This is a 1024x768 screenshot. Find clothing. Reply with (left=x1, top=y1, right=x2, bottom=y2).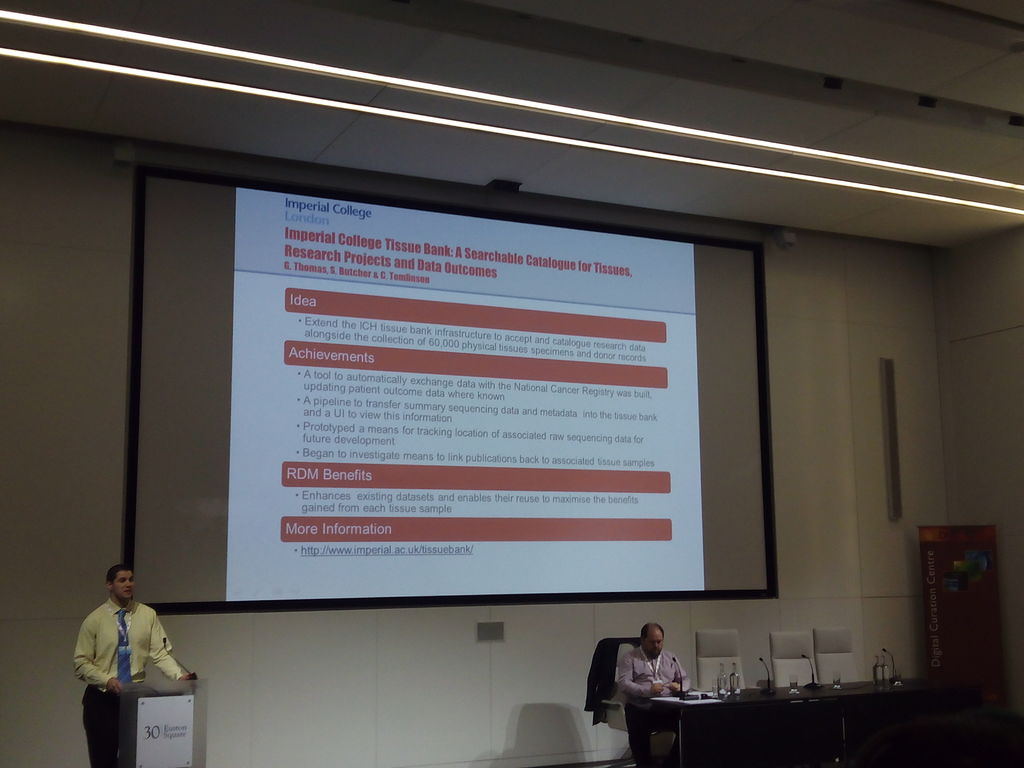
(left=620, top=646, right=696, bottom=766).
